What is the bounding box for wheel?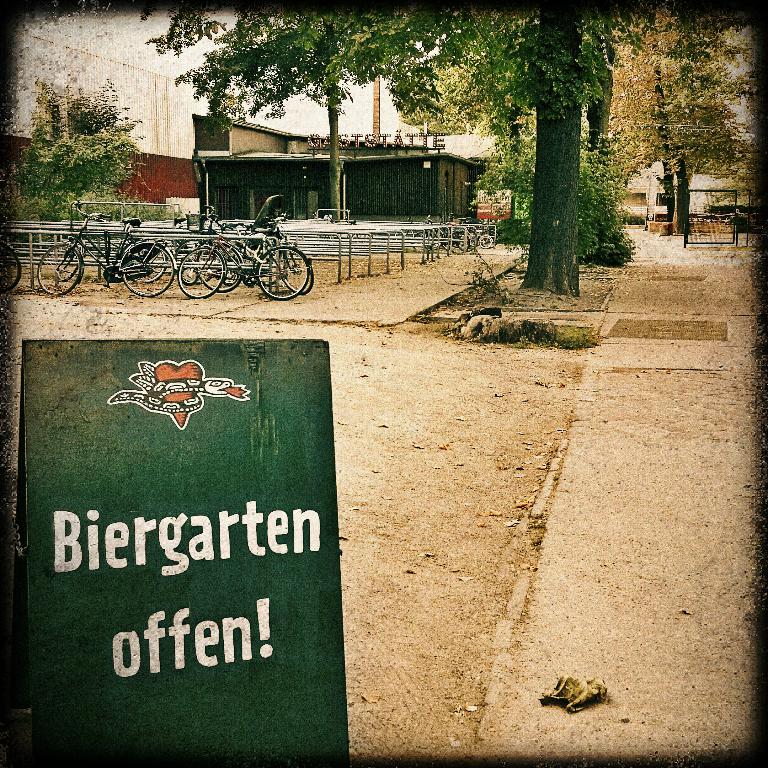
40,242,87,299.
